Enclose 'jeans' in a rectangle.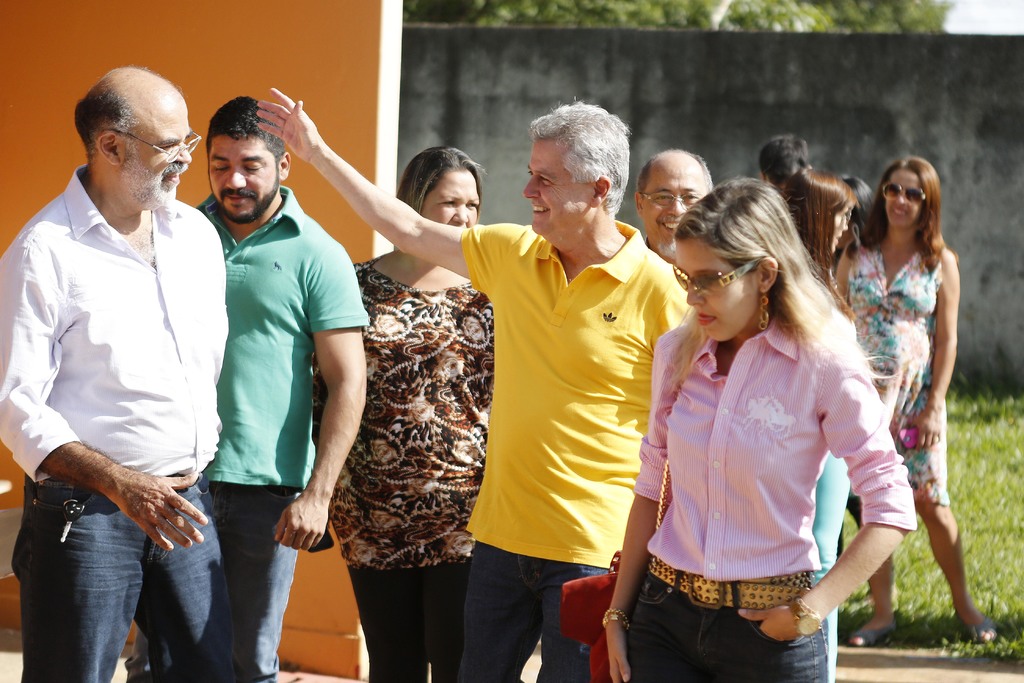
bbox(458, 538, 601, 682).
